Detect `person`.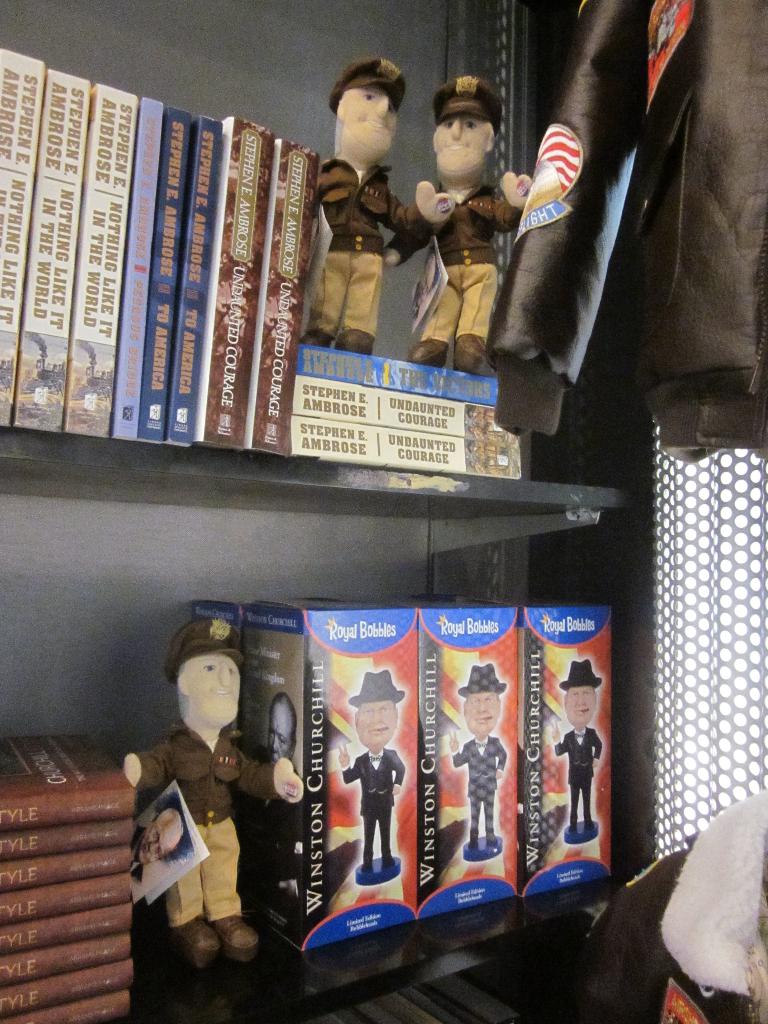
Detected at left=131, top=803, right=188, bottom=884.
